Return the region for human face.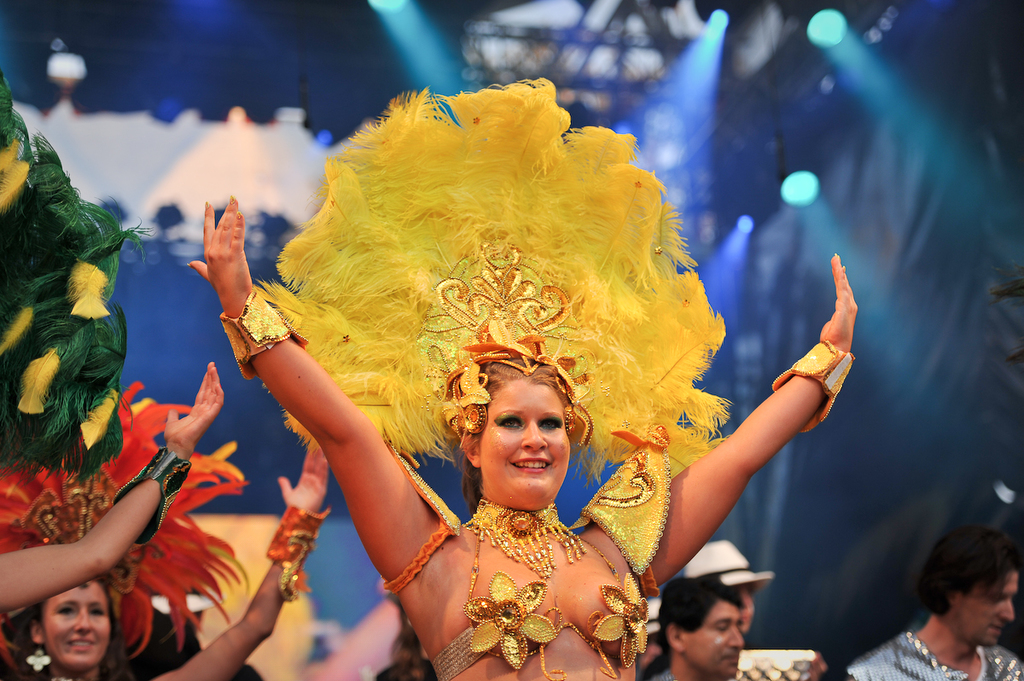
<region>960, 574, 1018, 649</region>.
